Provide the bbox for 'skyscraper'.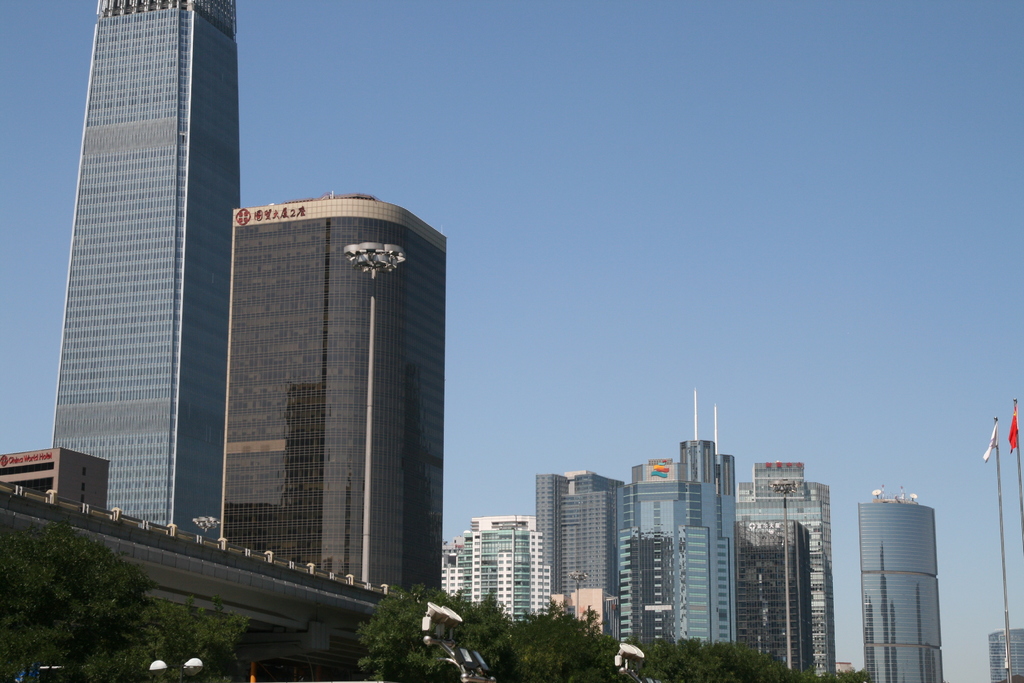
[left=234, top=182, right=452, bottom=610].
